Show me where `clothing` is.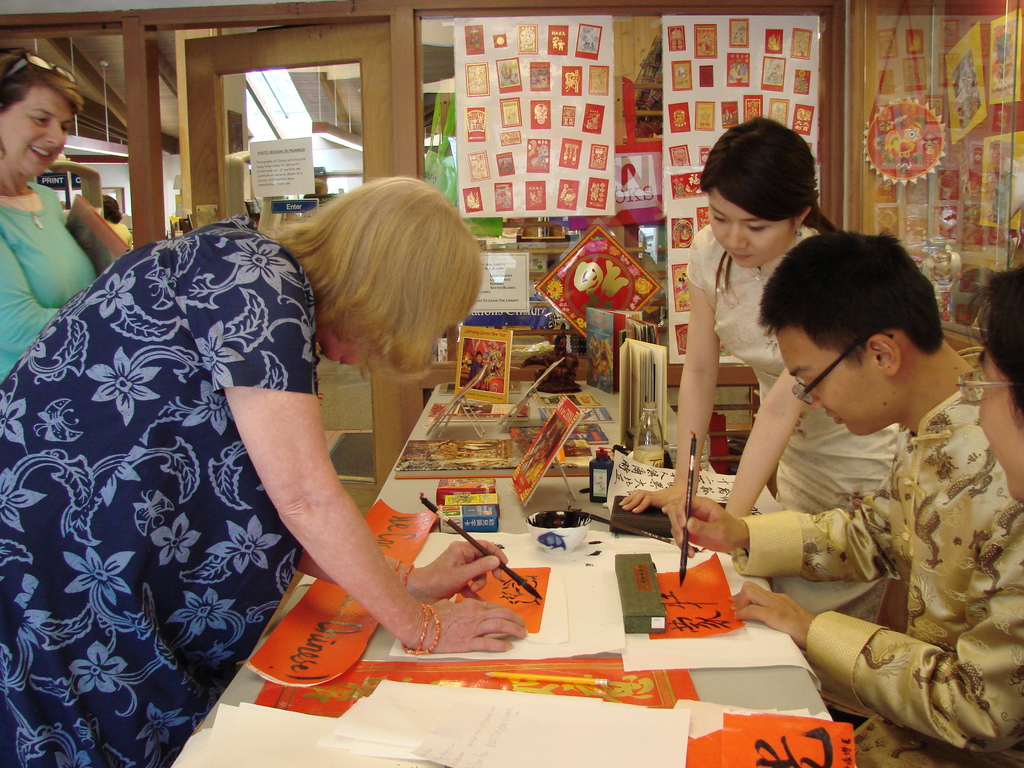
`clothing` is at [left=0, top=190, right=368, bottom=755].
